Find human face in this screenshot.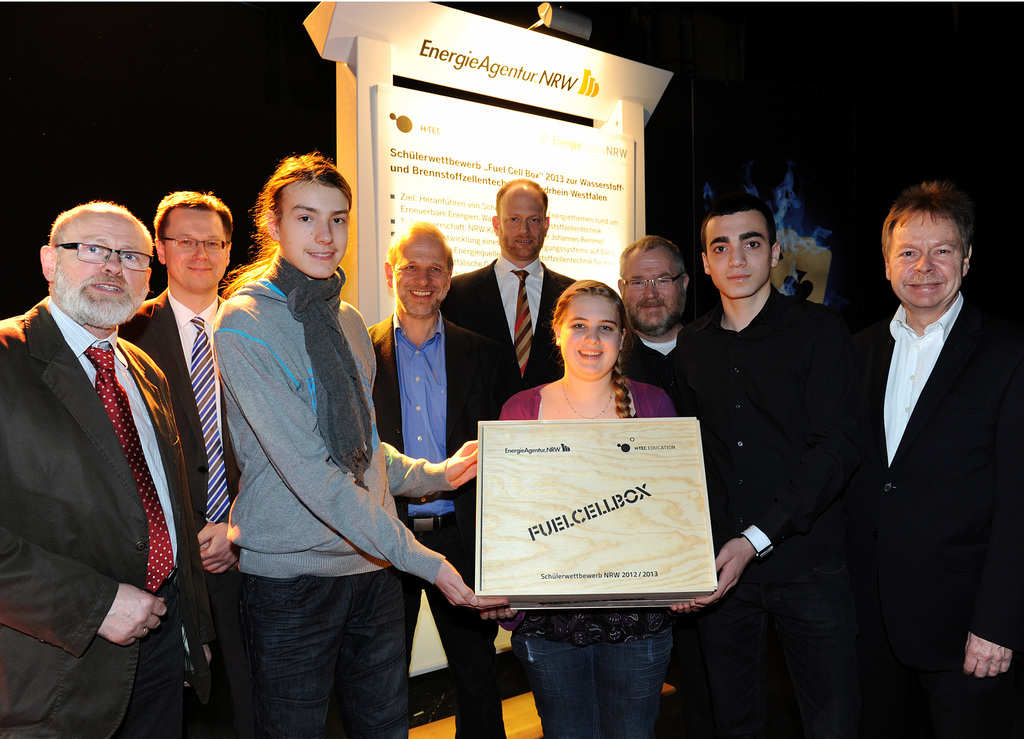
The bounding box for human face is 499,192,544,264.
